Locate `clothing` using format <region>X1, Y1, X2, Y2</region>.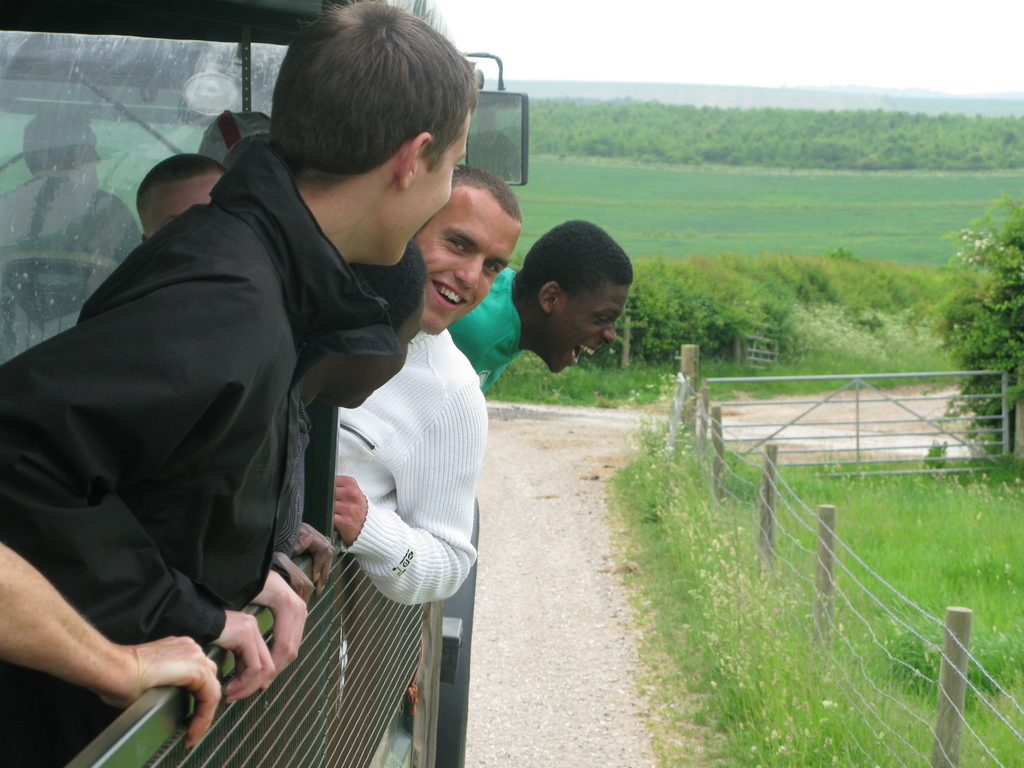
<region>1, 143, 401, 767</region>.
